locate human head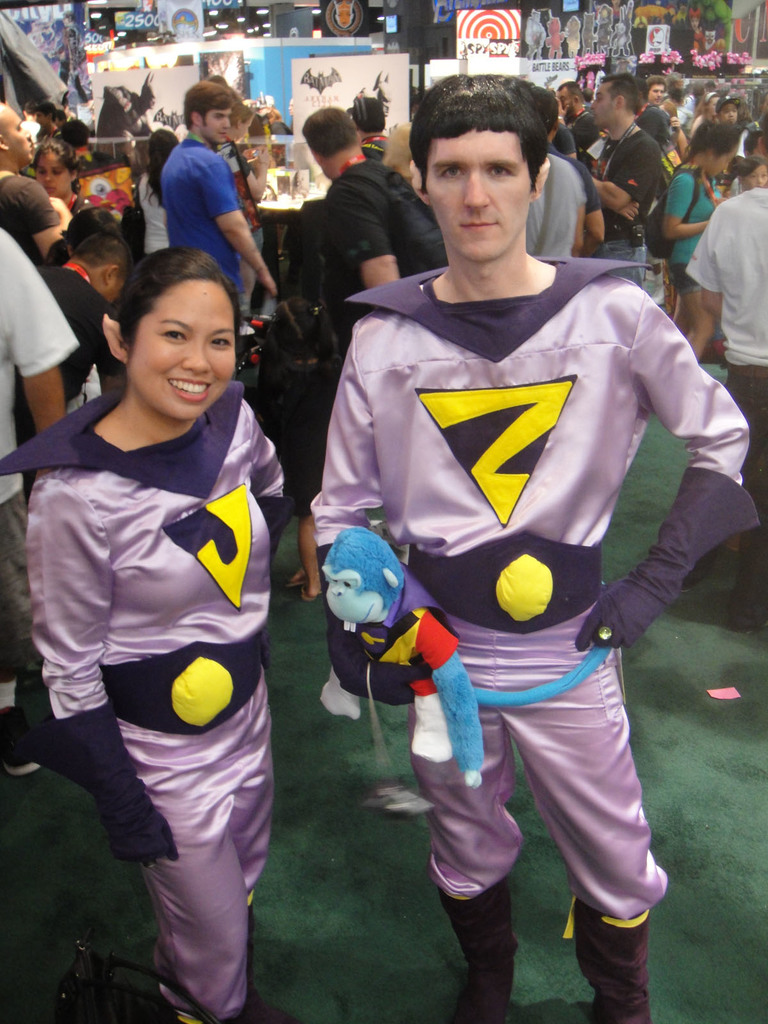
rect(413, 76, 553, 257)
